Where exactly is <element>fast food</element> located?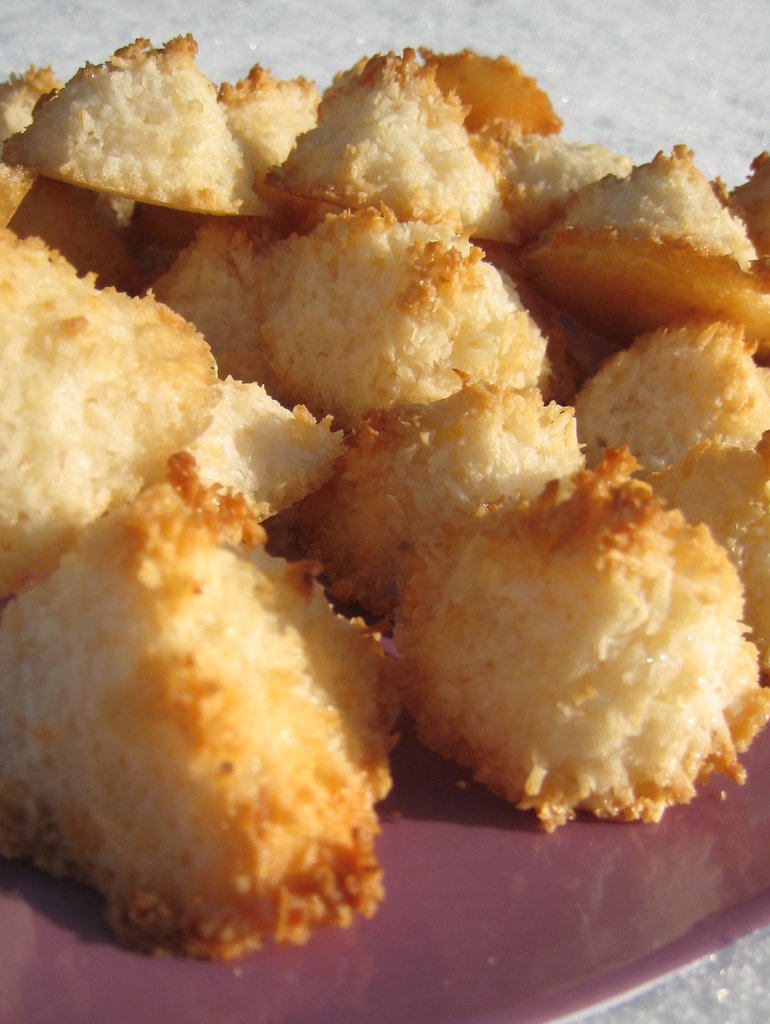
Its bounding box is [left=332, top=368, right=578, bottom=581].
